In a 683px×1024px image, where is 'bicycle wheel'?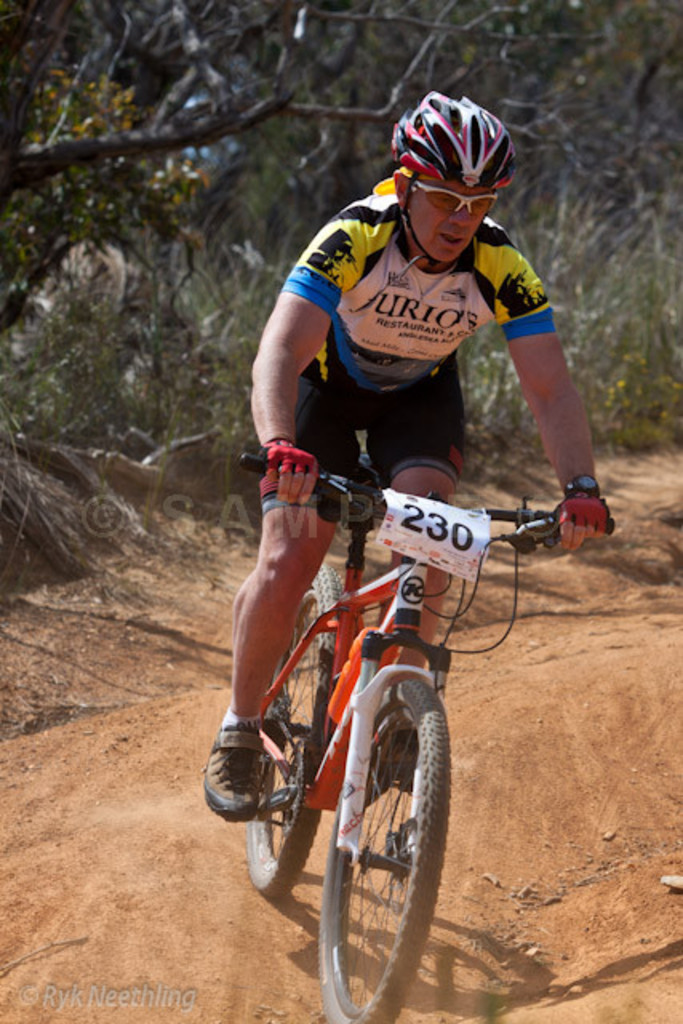
pyautogui.locateOnScreen(243, 565, 345, 904).
